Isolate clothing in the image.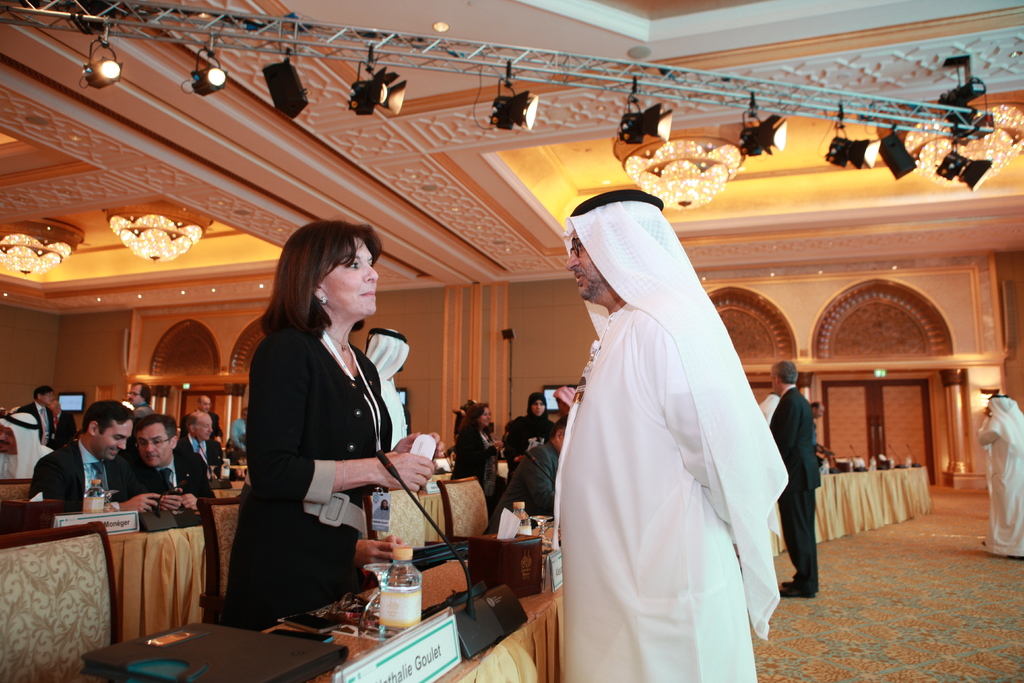
Isolated region: [left=218, top=289, right=399, bottom=625].
